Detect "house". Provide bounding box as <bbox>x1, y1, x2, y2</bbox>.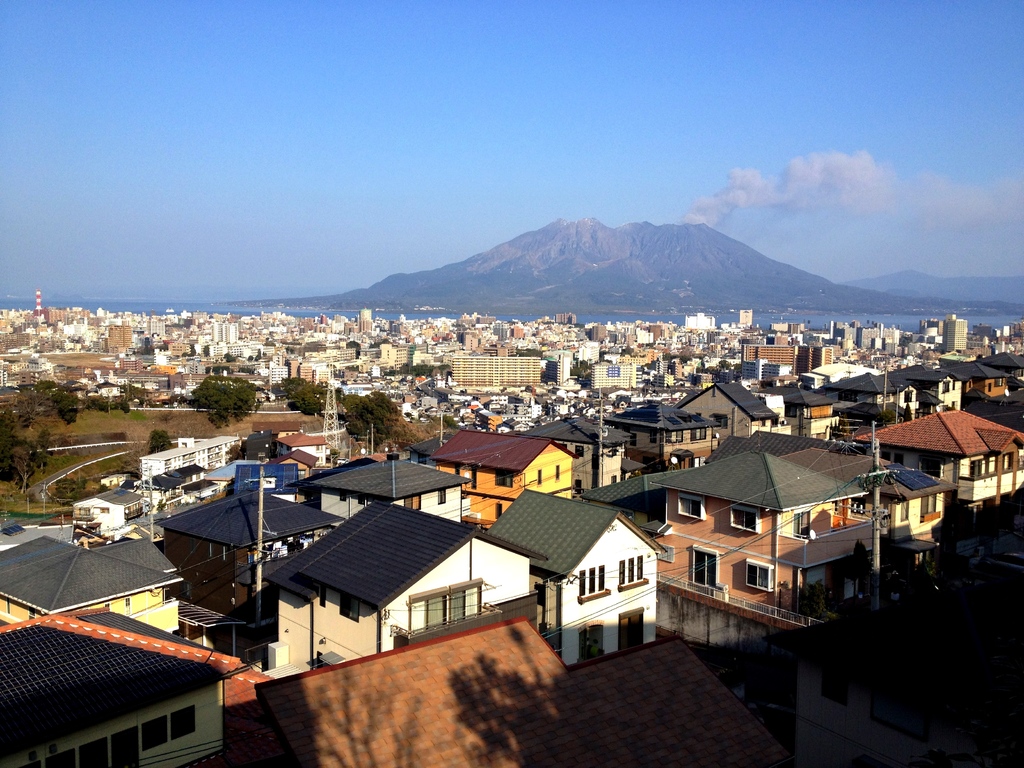
<bbox>146, 436, 234, 484</bbox>.
